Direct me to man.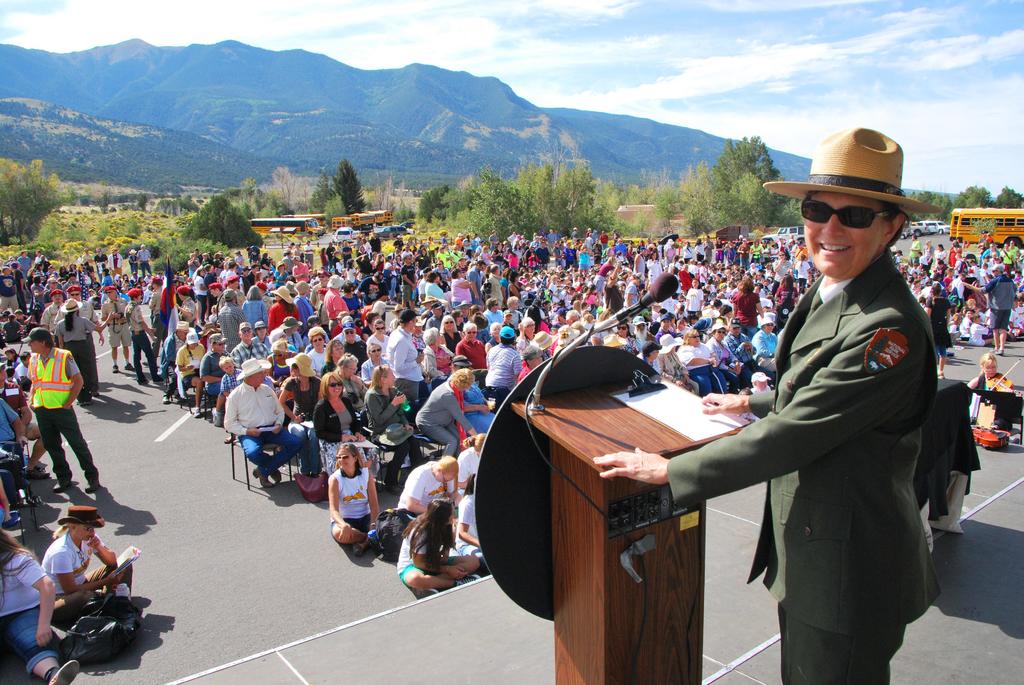
Direction: l=140, t=276, r=168, b=367.
